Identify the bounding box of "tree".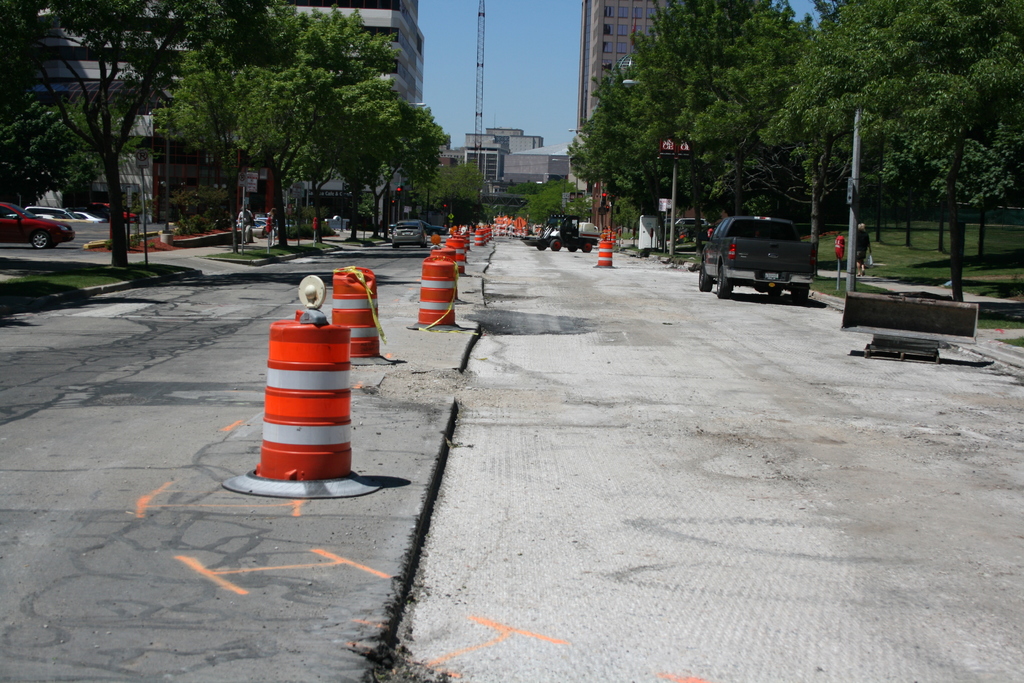
left=408, top=157, right=488, bottom=216.
